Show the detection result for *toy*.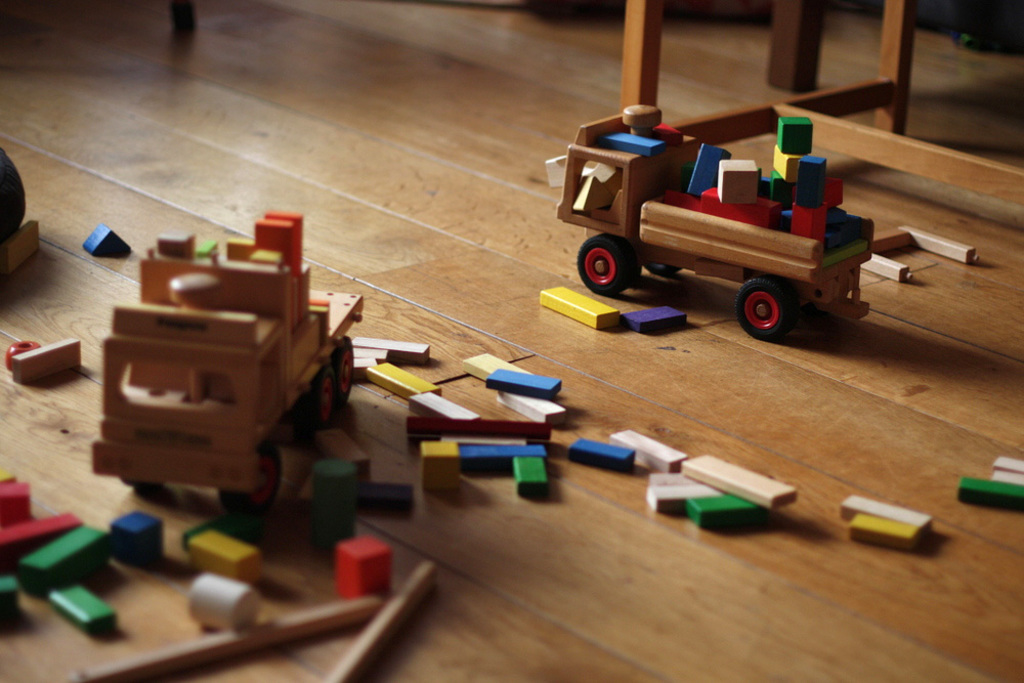
[514,461,541,492].
